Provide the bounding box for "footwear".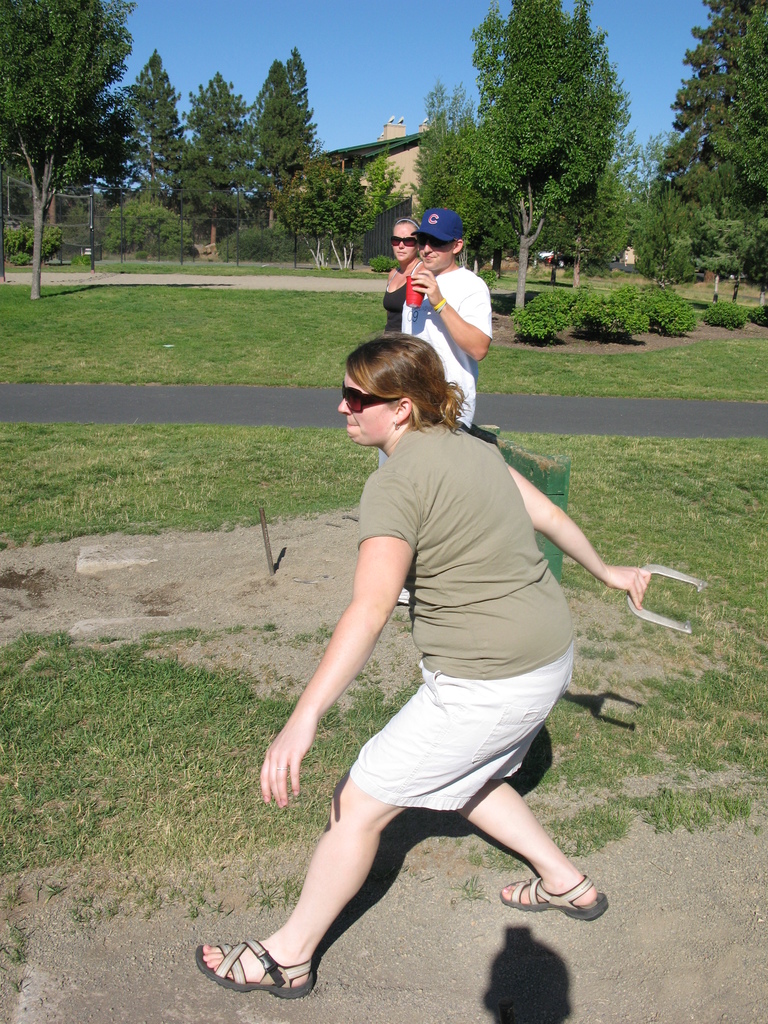
(left=396, top=589, right=411, bottom=603).
